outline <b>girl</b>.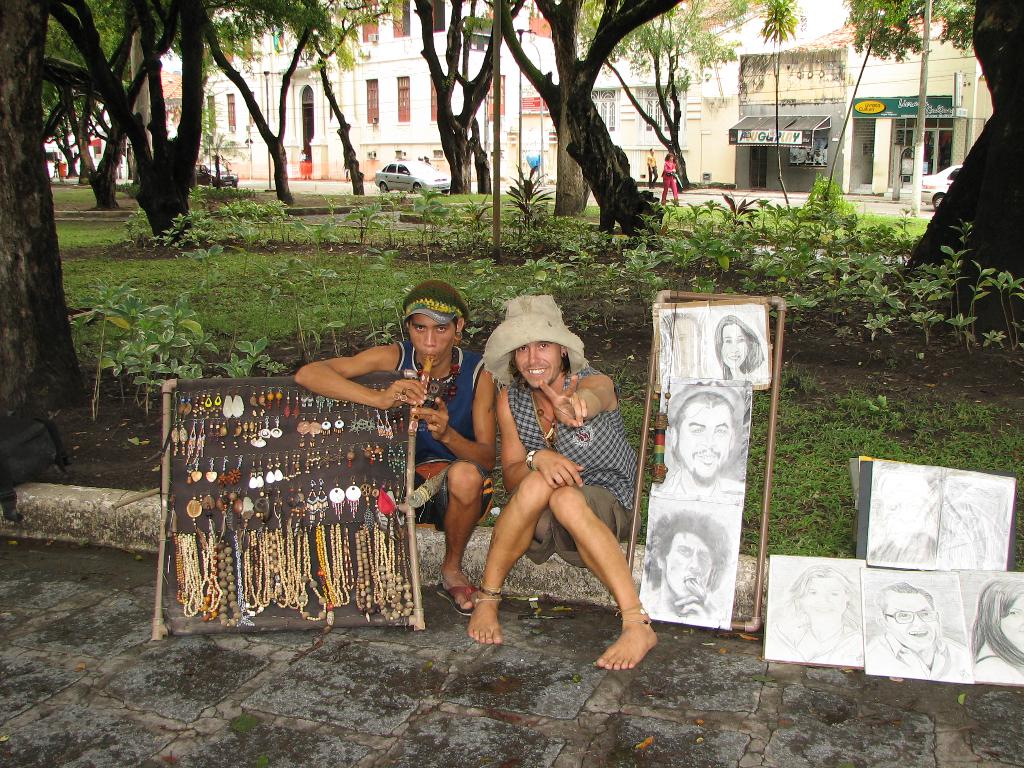
Outline: pyautogui.locateOnScreen(715, 318, 765, 386).
